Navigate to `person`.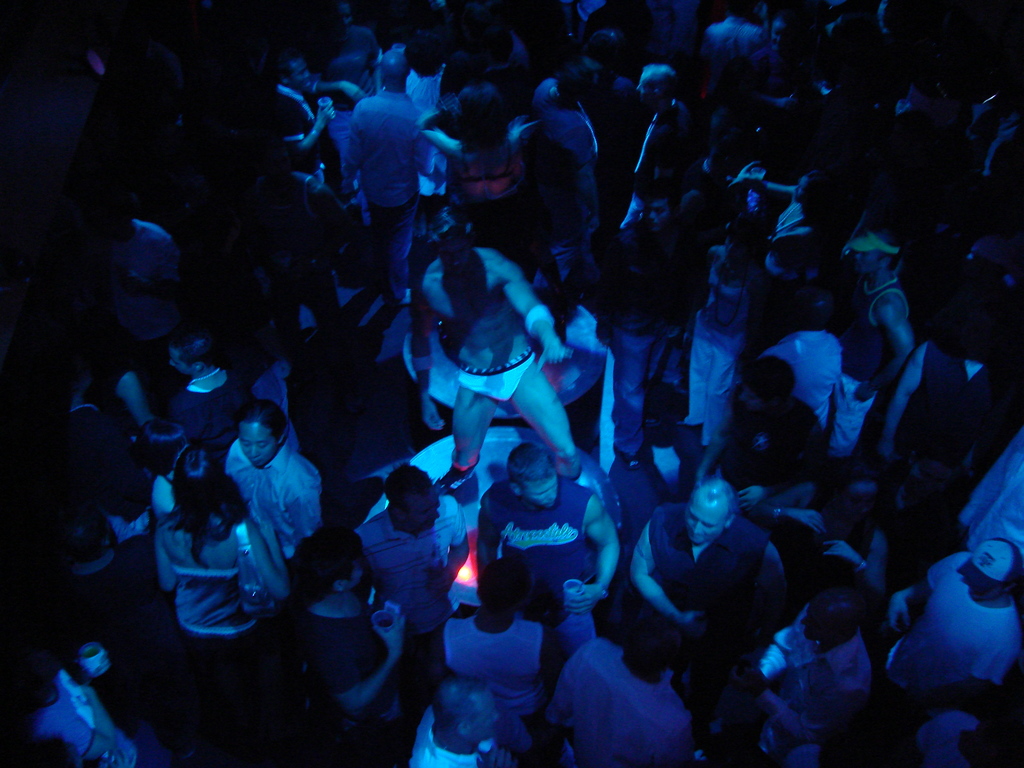
Navigation target: 733:323:858:428.
